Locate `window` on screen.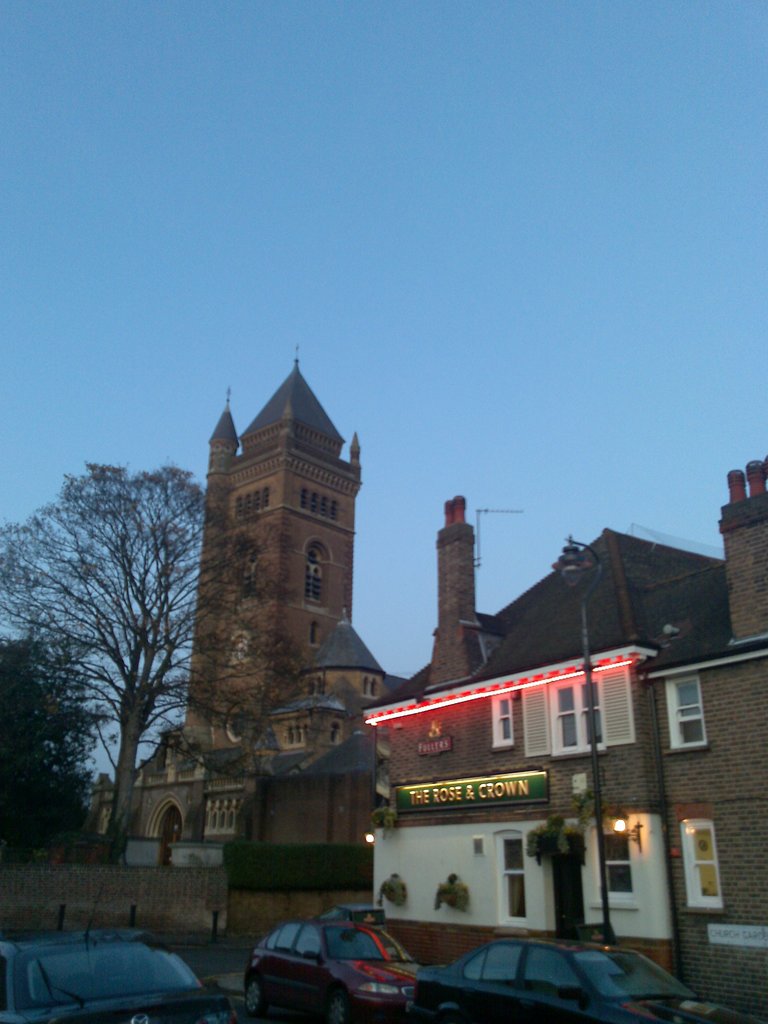
On screen at (x1=548, y1=676, x2=608, y2=755).
